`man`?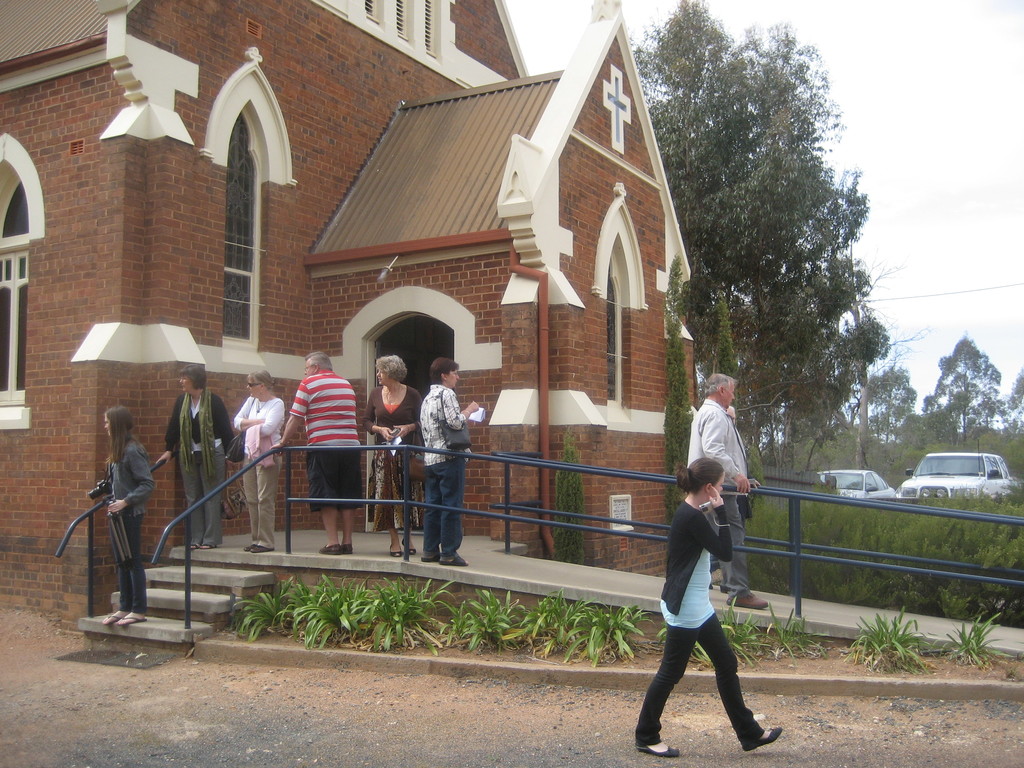
[left=259, top=343, right=365, bottom=554]
